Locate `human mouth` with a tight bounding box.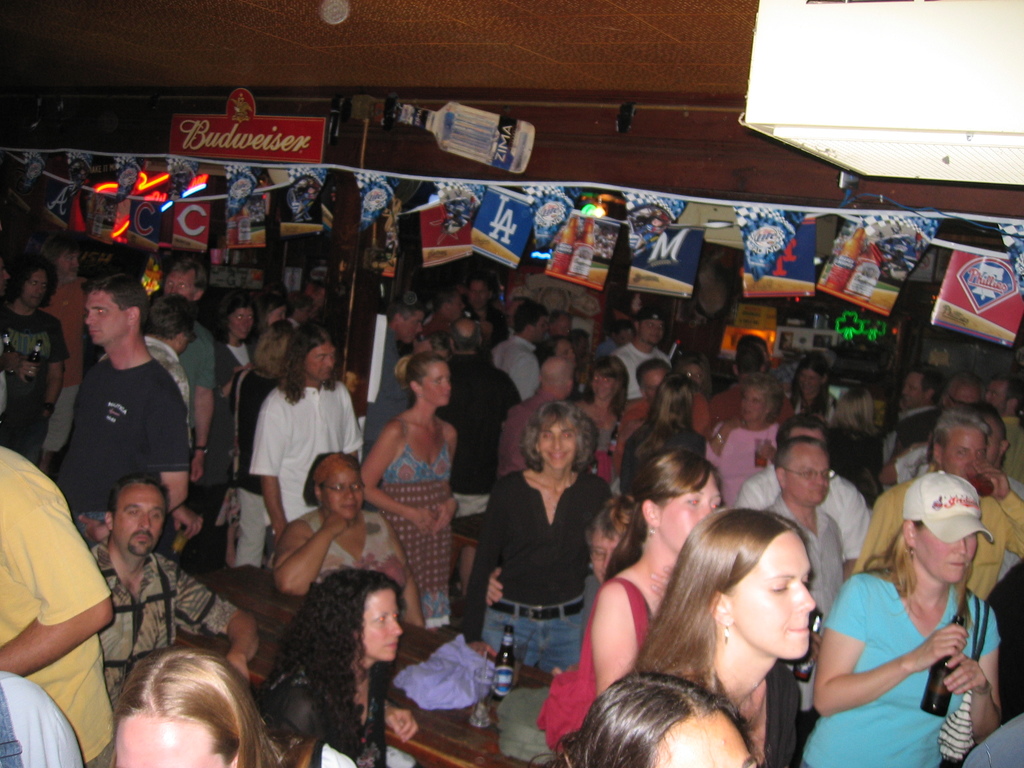
crop(93, 323, 108, 343).
